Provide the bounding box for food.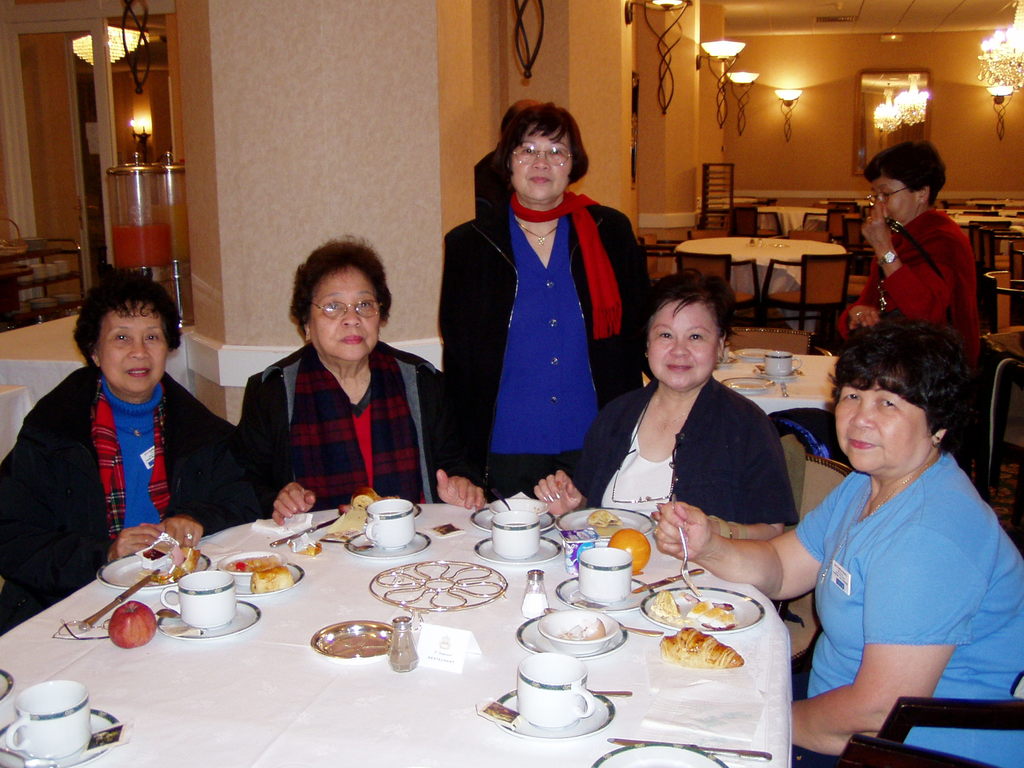
<bbox>648, 588, 682, 622</bbox>.
